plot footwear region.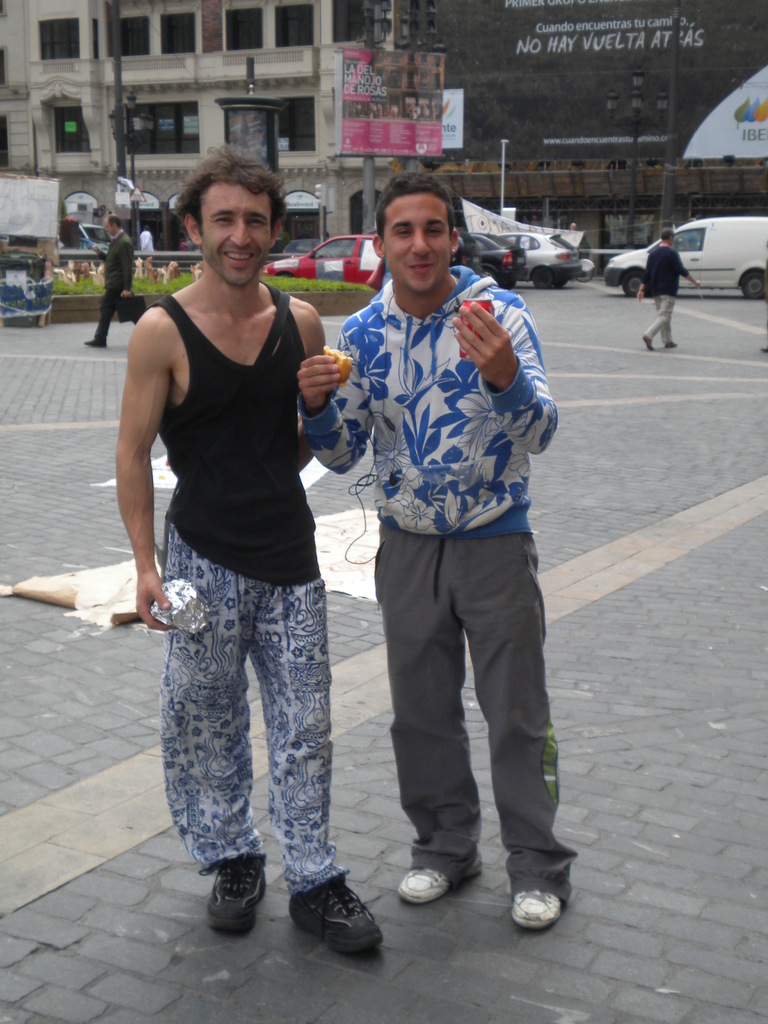
Plotted at bbox=[196, 851, 269, 935].
